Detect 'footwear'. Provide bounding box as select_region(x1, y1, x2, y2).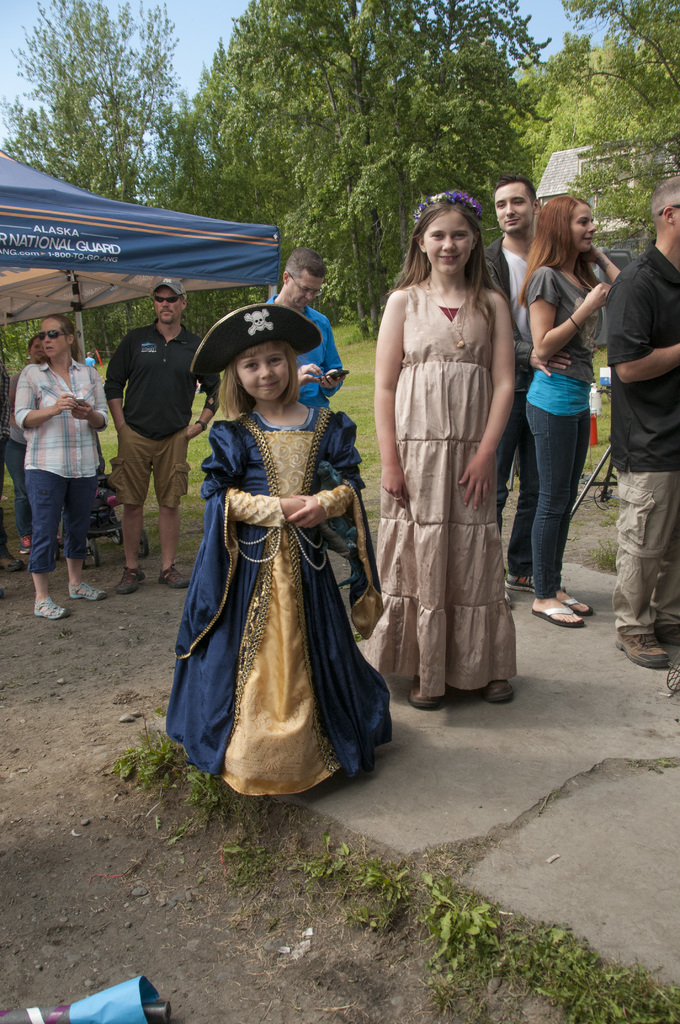
select_region(113, 563, 146, 596).
